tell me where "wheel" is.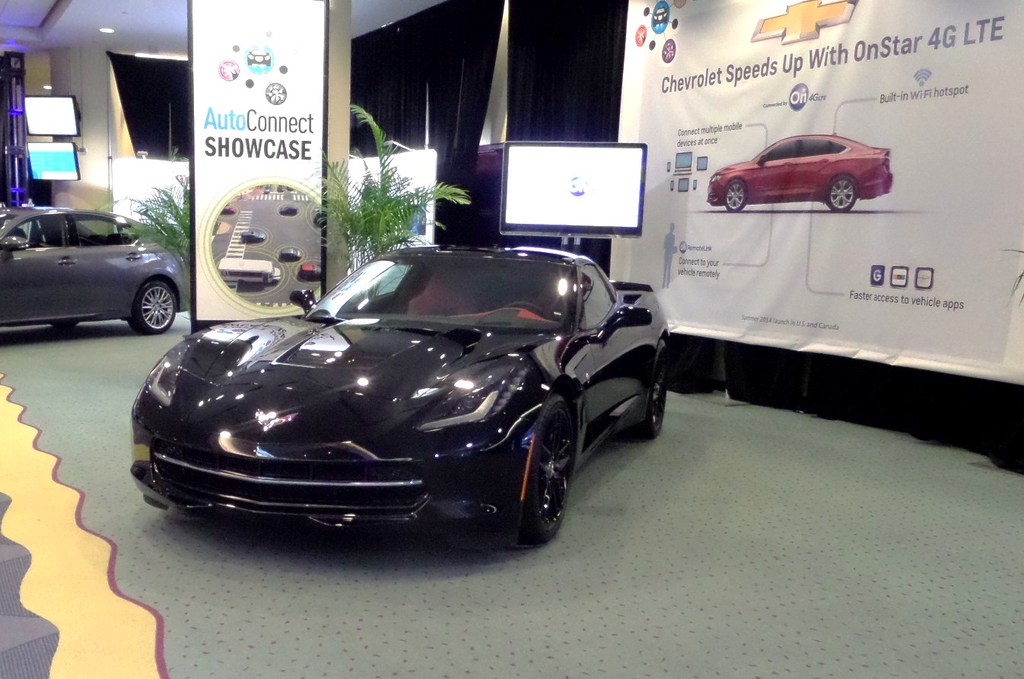
"wheel" is at rect(637, 344, 668, 439).
